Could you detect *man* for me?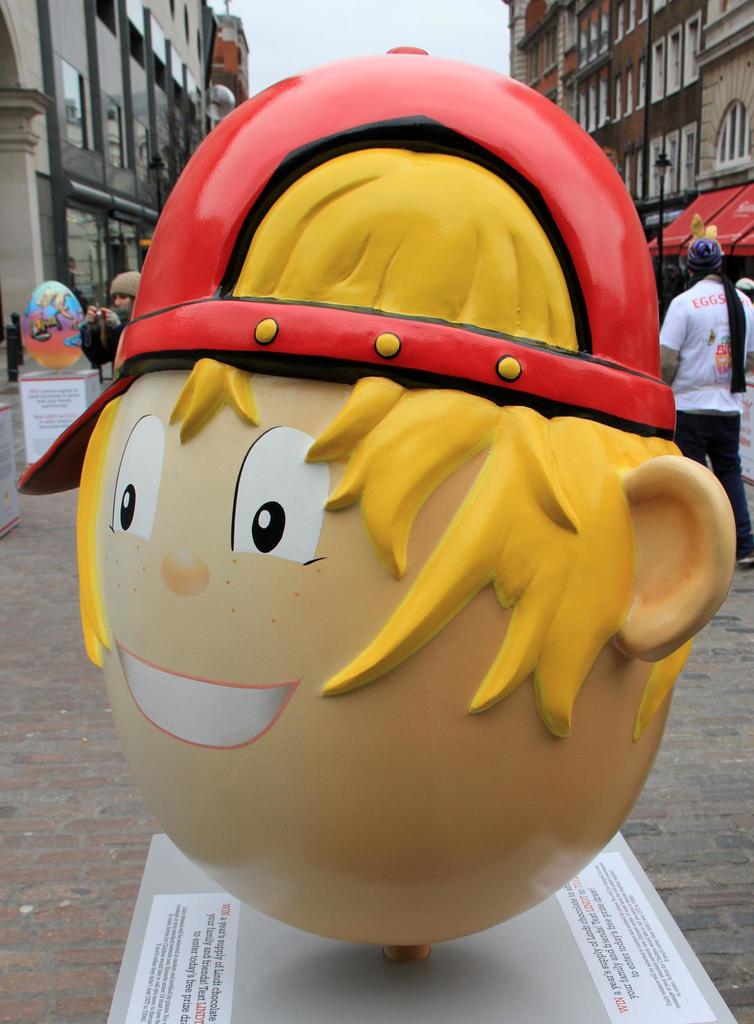
Detection result: 660 236 753 564.
